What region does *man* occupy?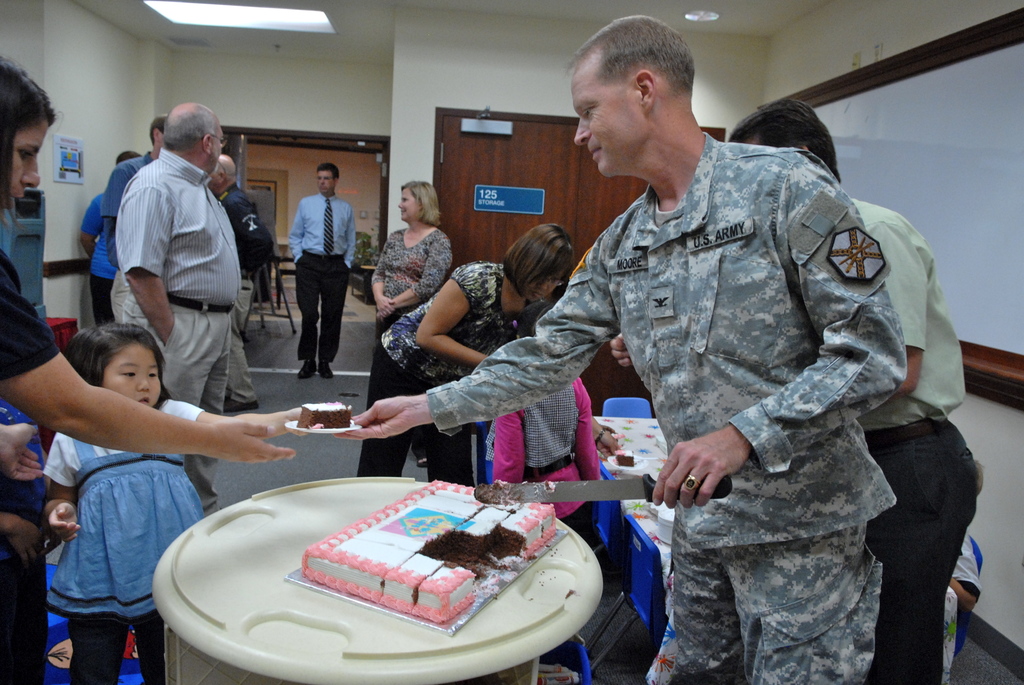
bbox(80, 143, 127, 333).
